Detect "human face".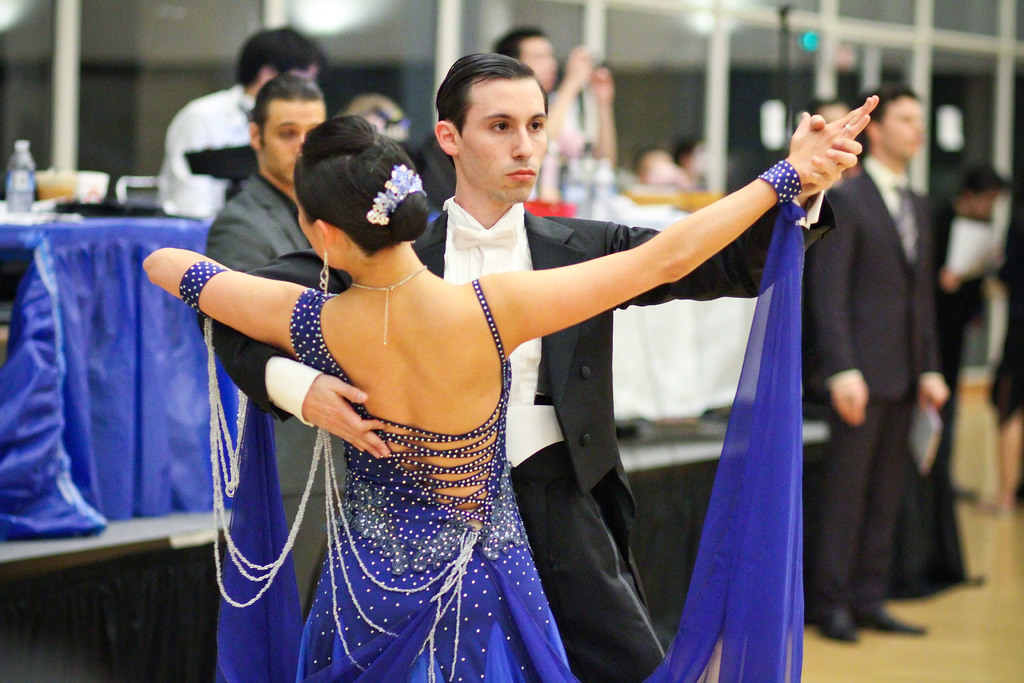
Detected at box=[883, 95, 924, 161].
